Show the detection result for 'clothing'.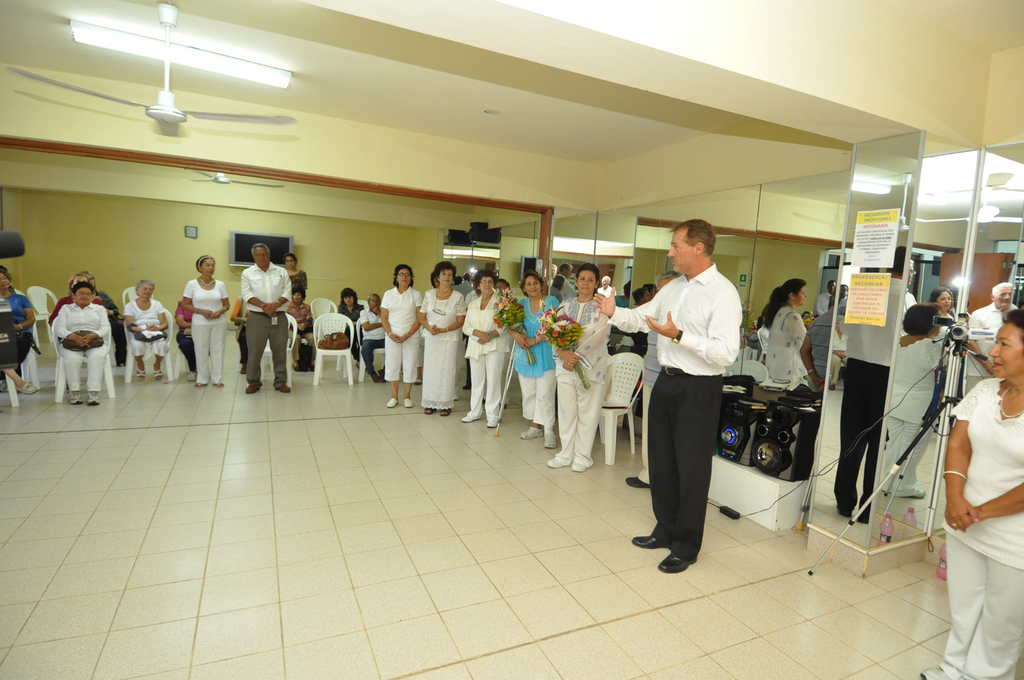
<region>945, 375, 1023, 679</region>.
